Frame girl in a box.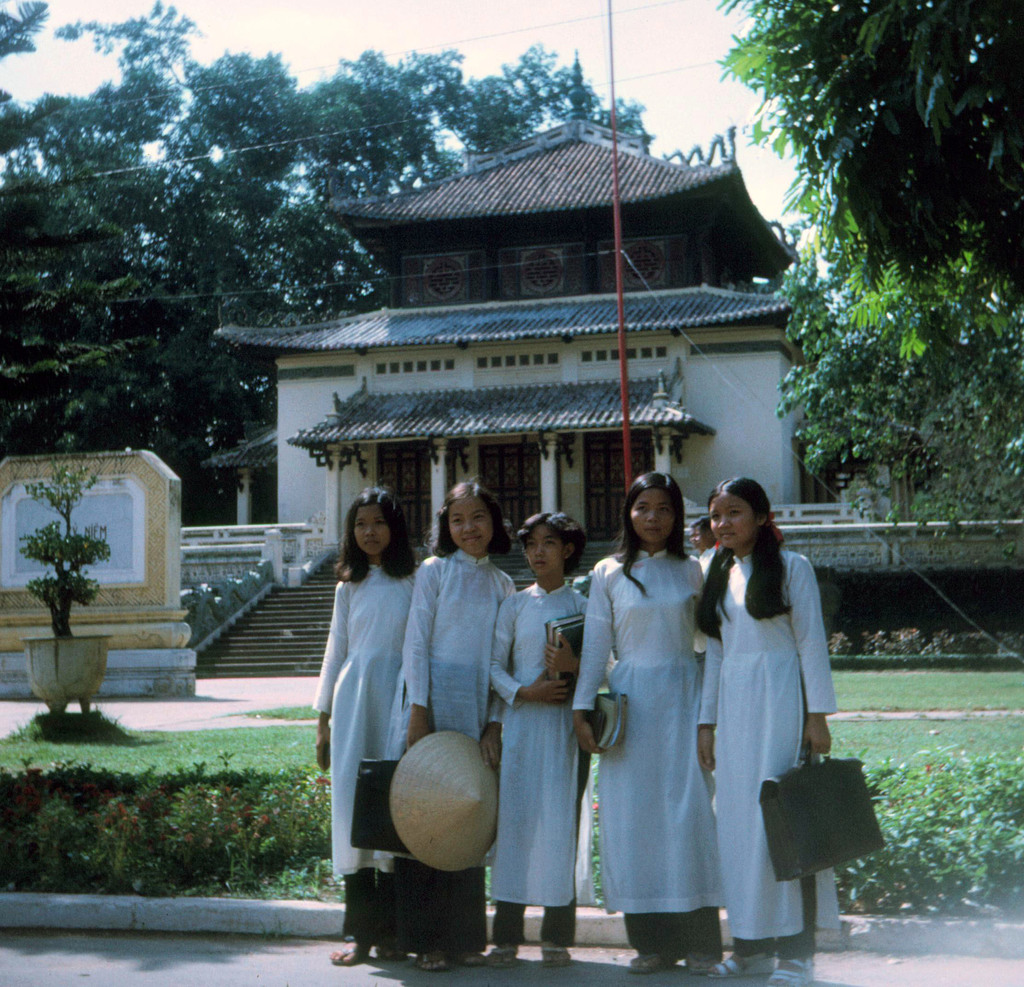
479,503,598,971.
